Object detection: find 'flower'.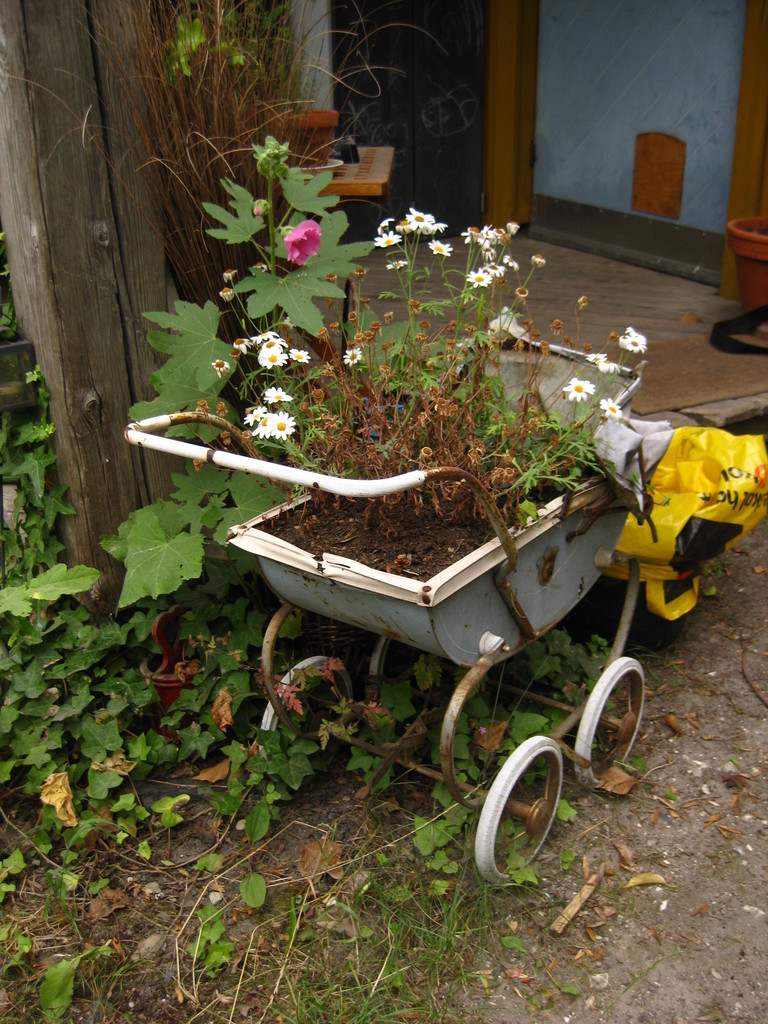
{"left": 223, "top": 269, "right": 238, "bottom": 283}.
